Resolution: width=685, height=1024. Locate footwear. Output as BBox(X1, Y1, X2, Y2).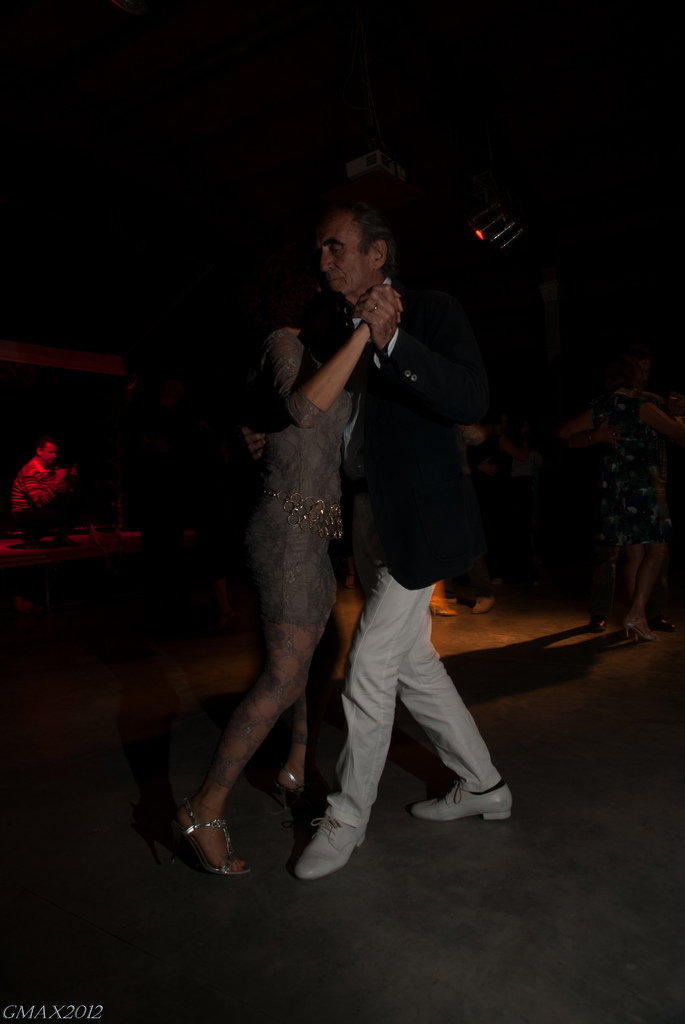
BBox(470, 598, 496, 616).
